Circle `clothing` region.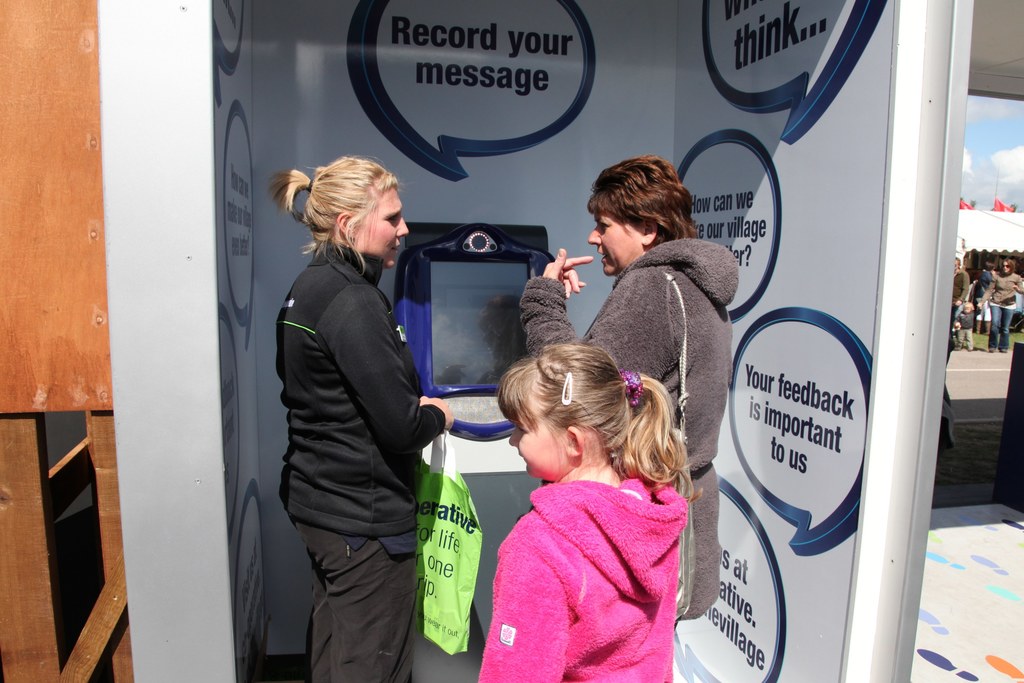
Region: x1=528, y1=233, x2=743, y2=623.
